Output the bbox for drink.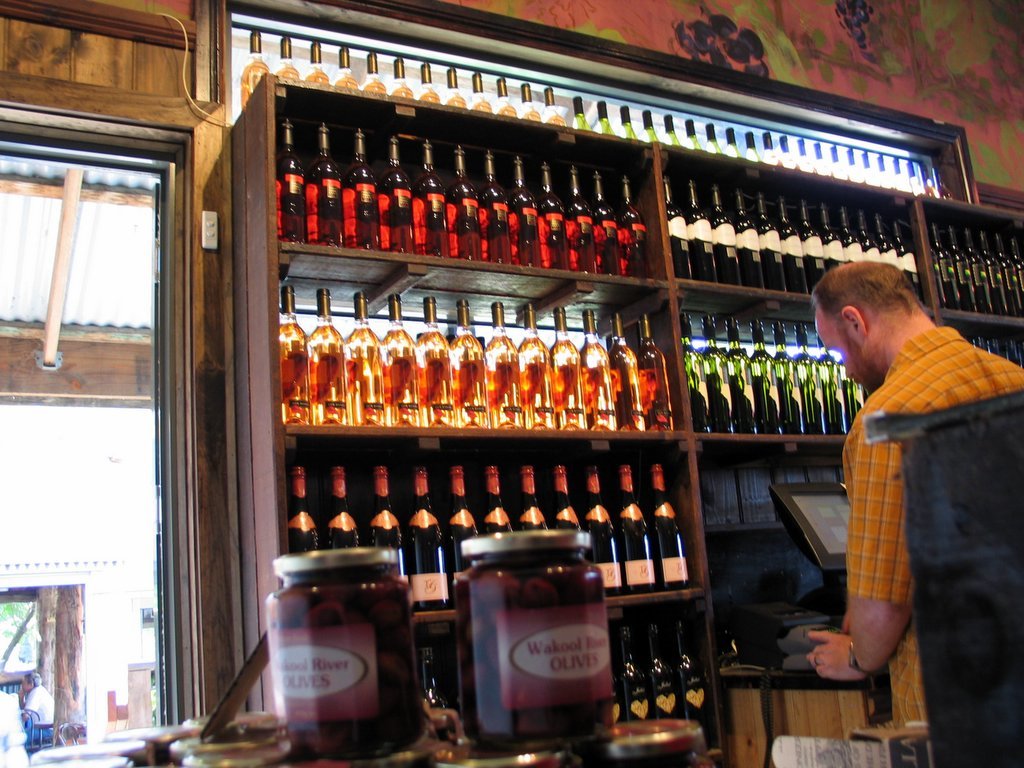
bbox=(665, 182, 687, 279).
